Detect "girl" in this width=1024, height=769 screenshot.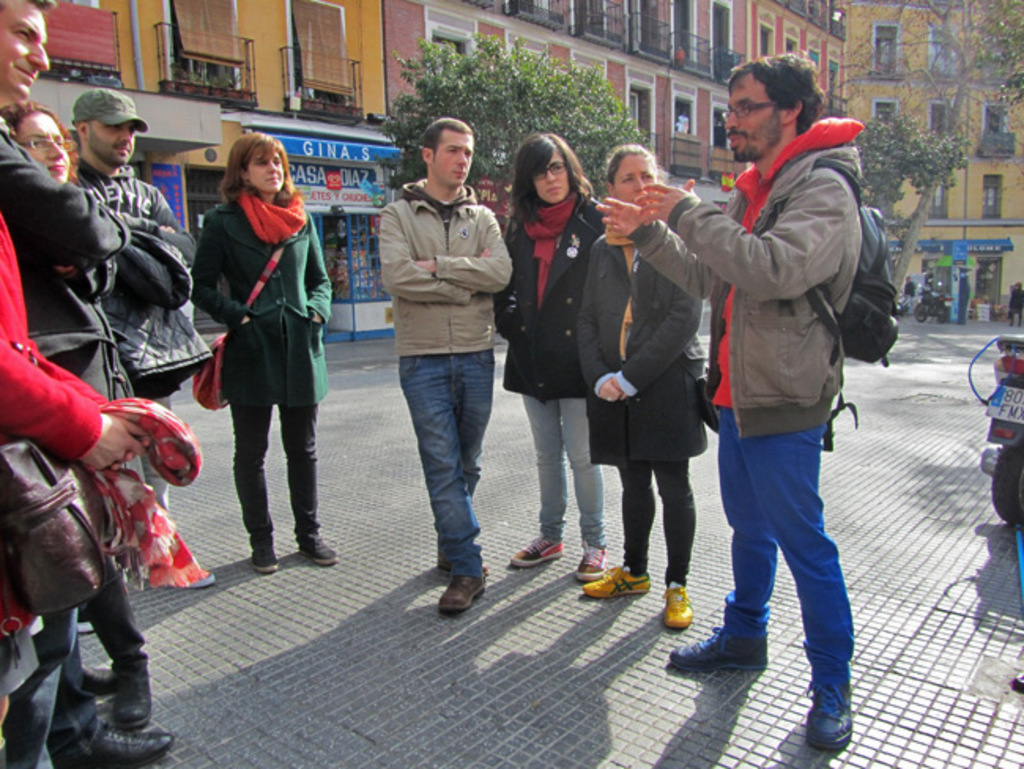
Detection: l=5, t=101, r=82, b=192.
